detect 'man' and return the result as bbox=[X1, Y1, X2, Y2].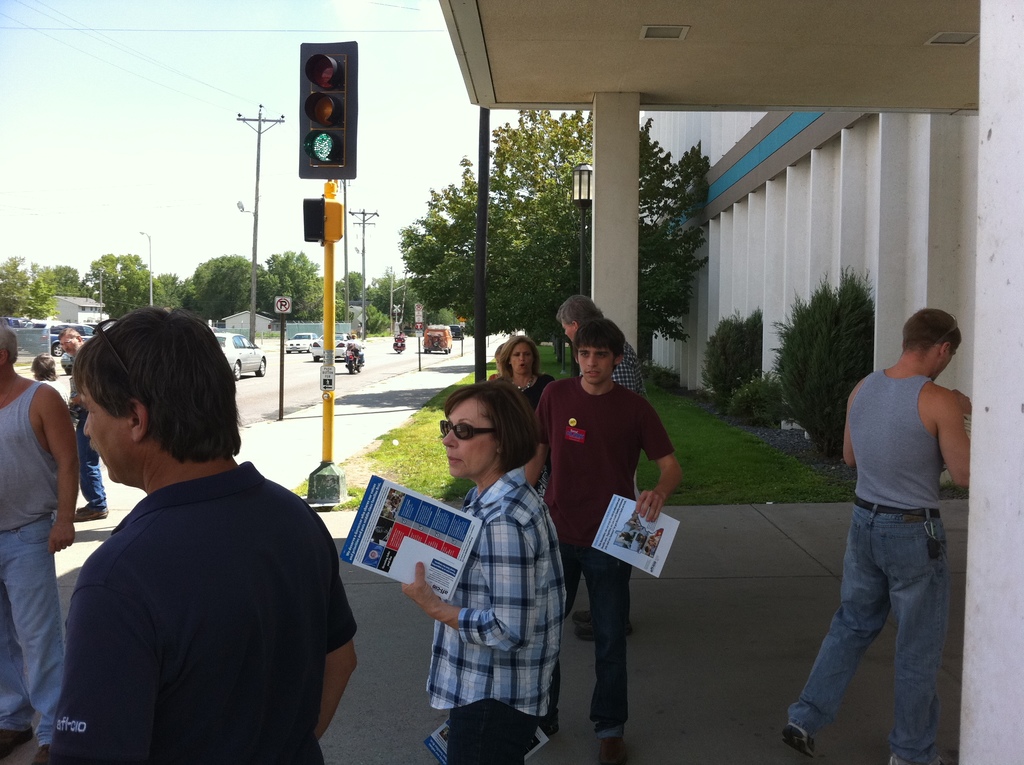
bbox=[0, 322, 67, 764].
